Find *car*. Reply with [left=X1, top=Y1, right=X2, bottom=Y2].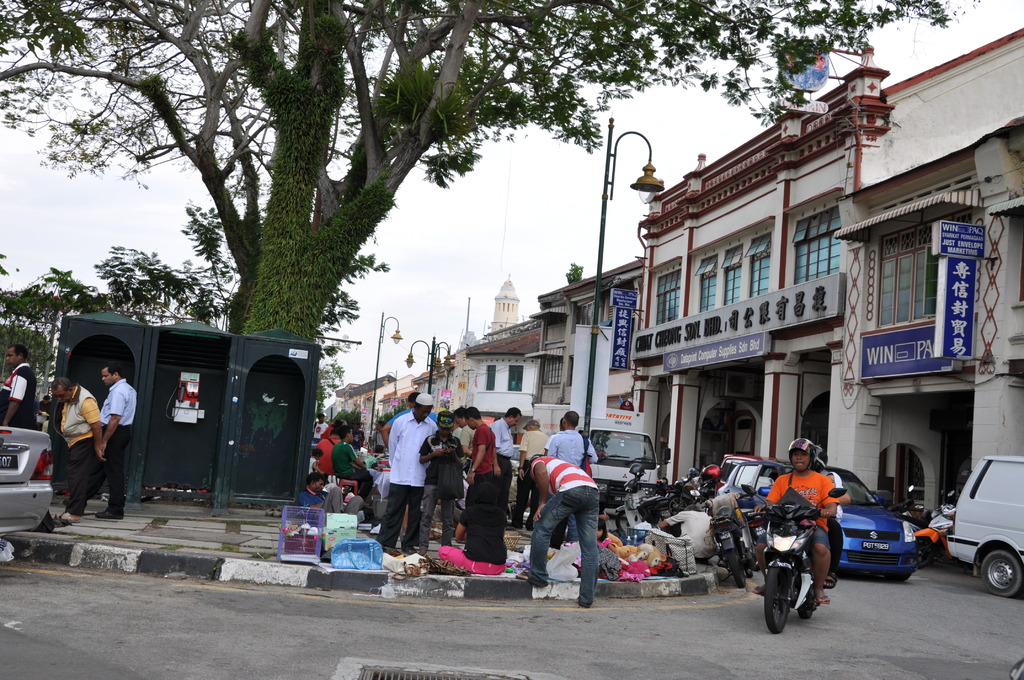
[left=509, top=442, right=524, bottom=474].
